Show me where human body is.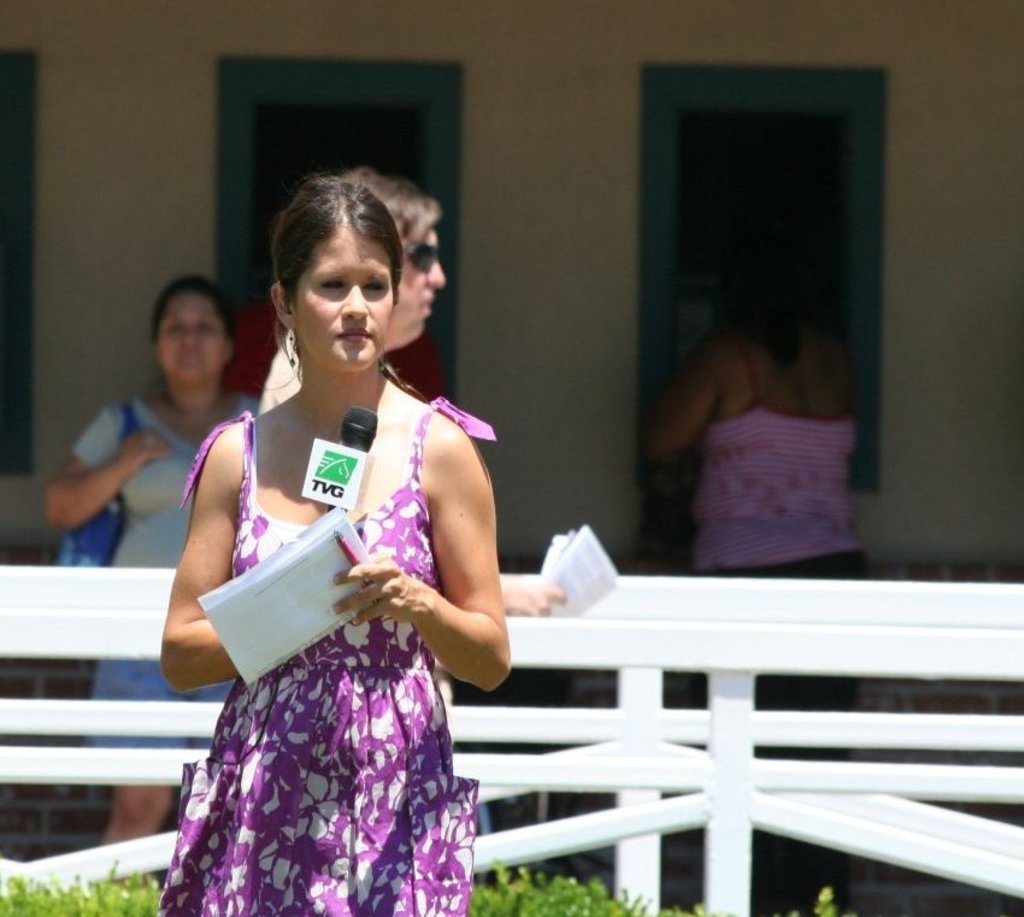
human body is at region(155, 200, 517, 916).
